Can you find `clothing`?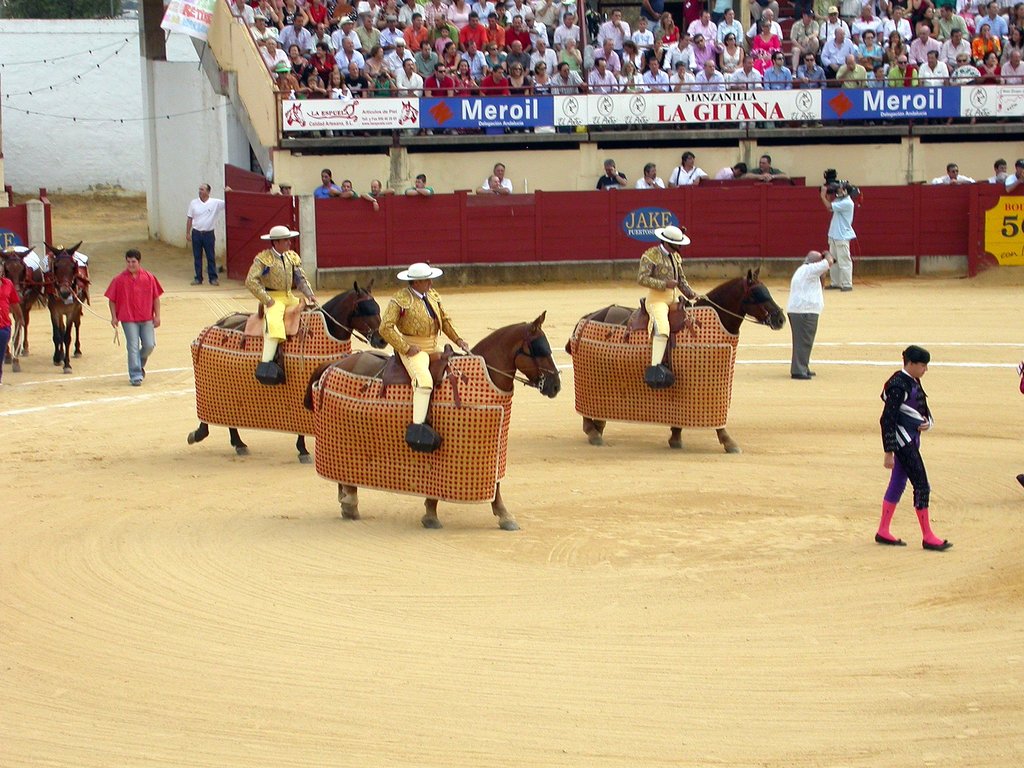
Yes, bounding box: x1=879 y1=365 x2=934 y2=513.
